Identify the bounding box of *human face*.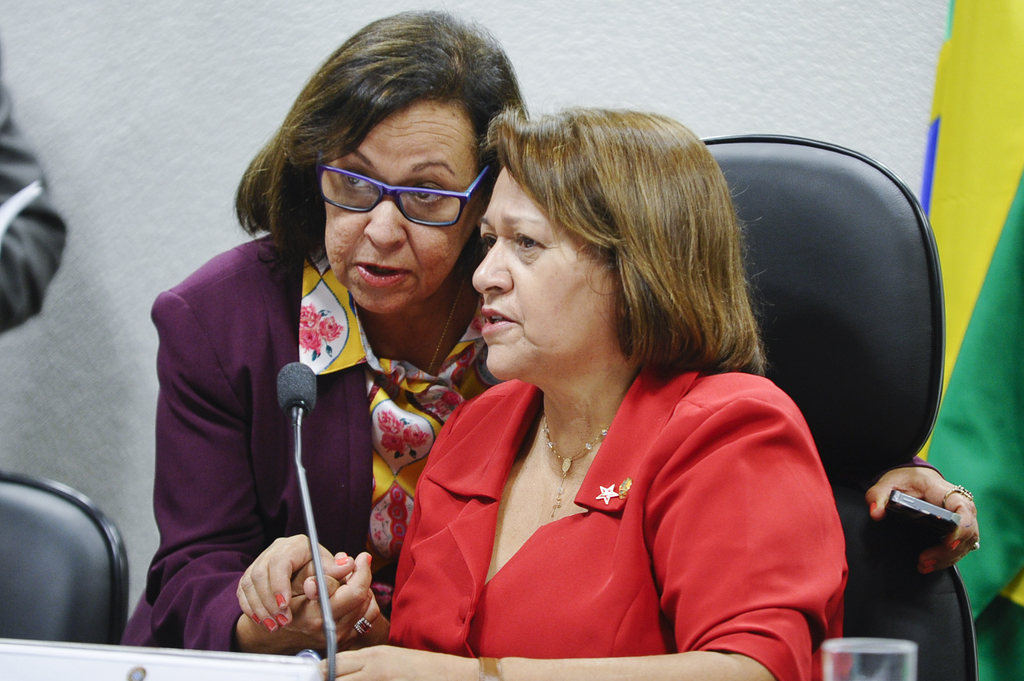
bbox=(472, 164, 621, 380).
